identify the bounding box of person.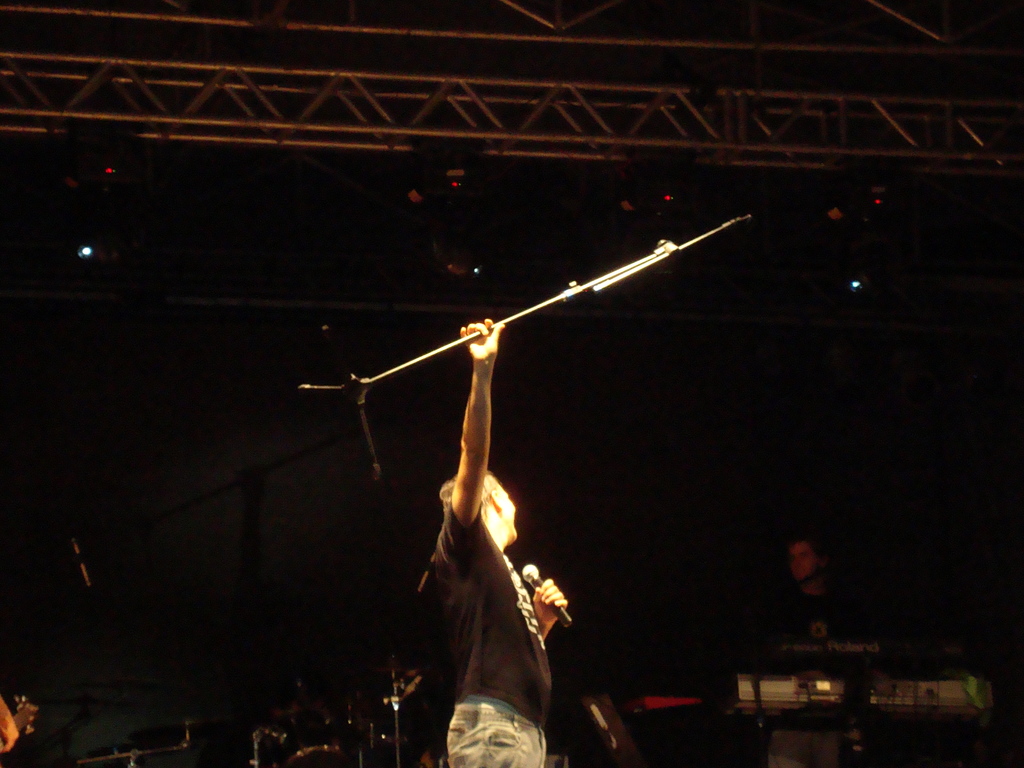
x1=416 y1=318 x2=568 y2=767.
